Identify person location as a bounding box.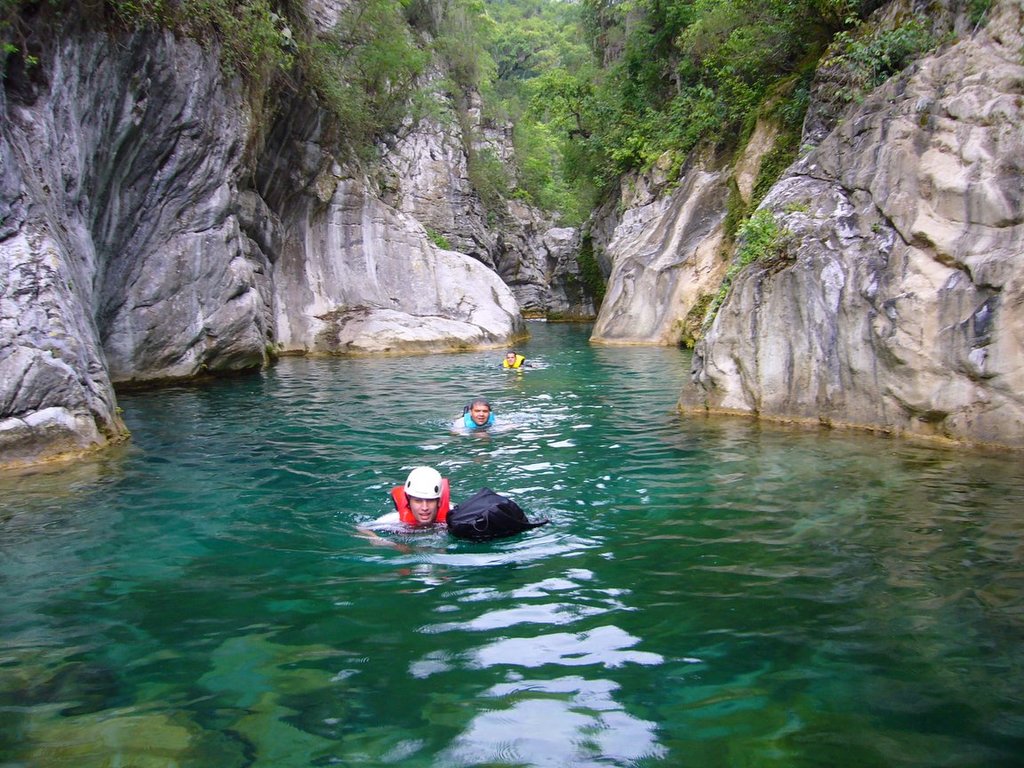
[447,399,495,444].
